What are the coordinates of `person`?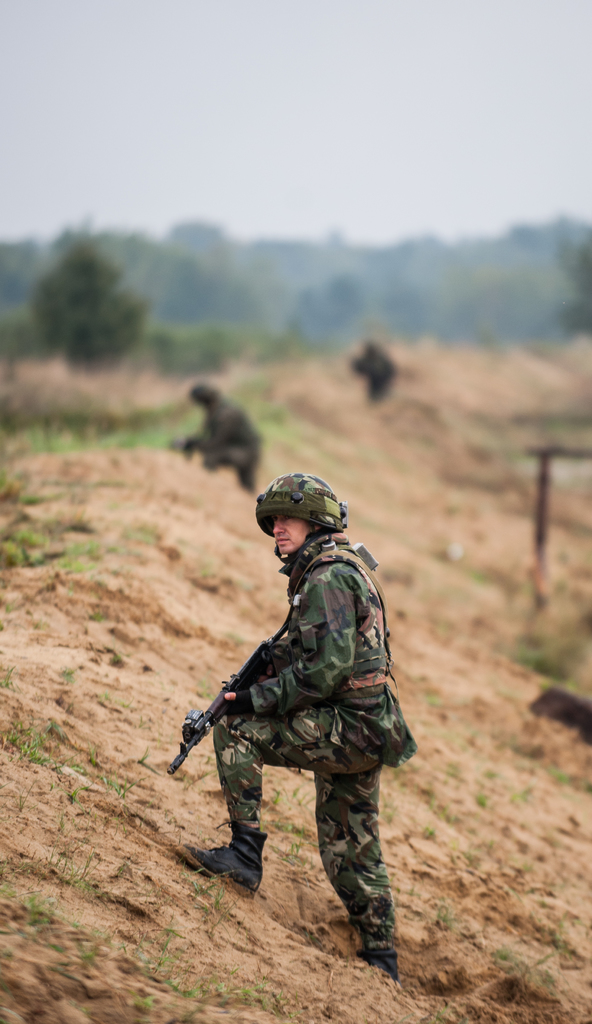
box=[179, 374, 261, 498].
